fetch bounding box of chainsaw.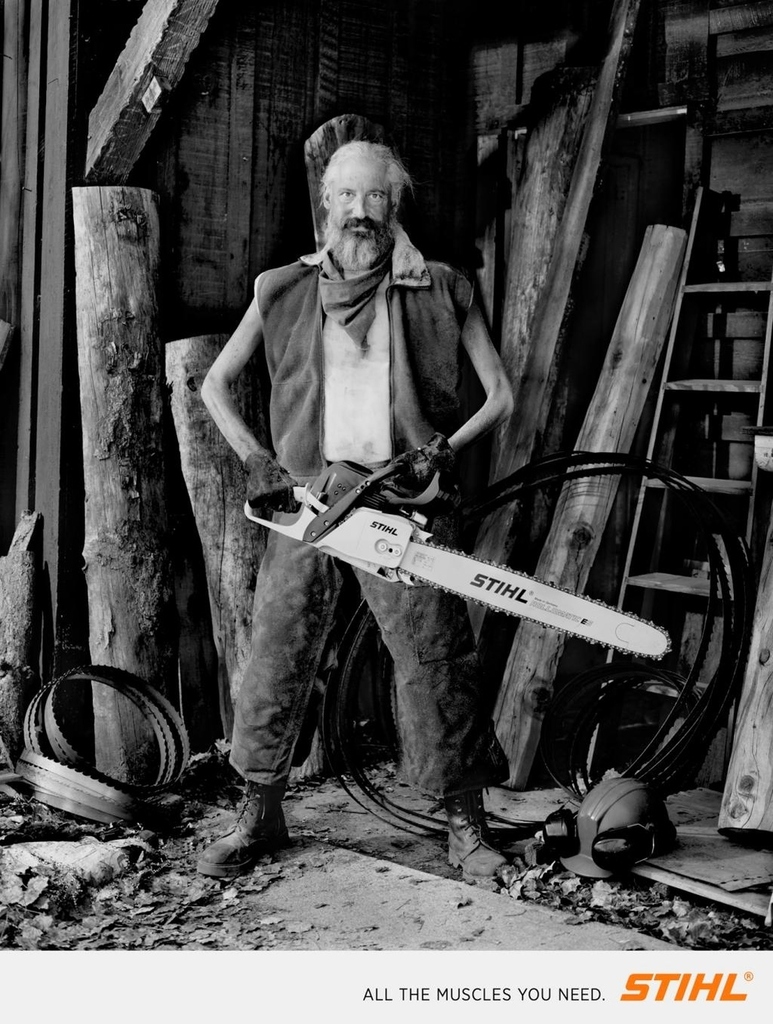
Bbox: bbox=(240, 455, 675, 664).
